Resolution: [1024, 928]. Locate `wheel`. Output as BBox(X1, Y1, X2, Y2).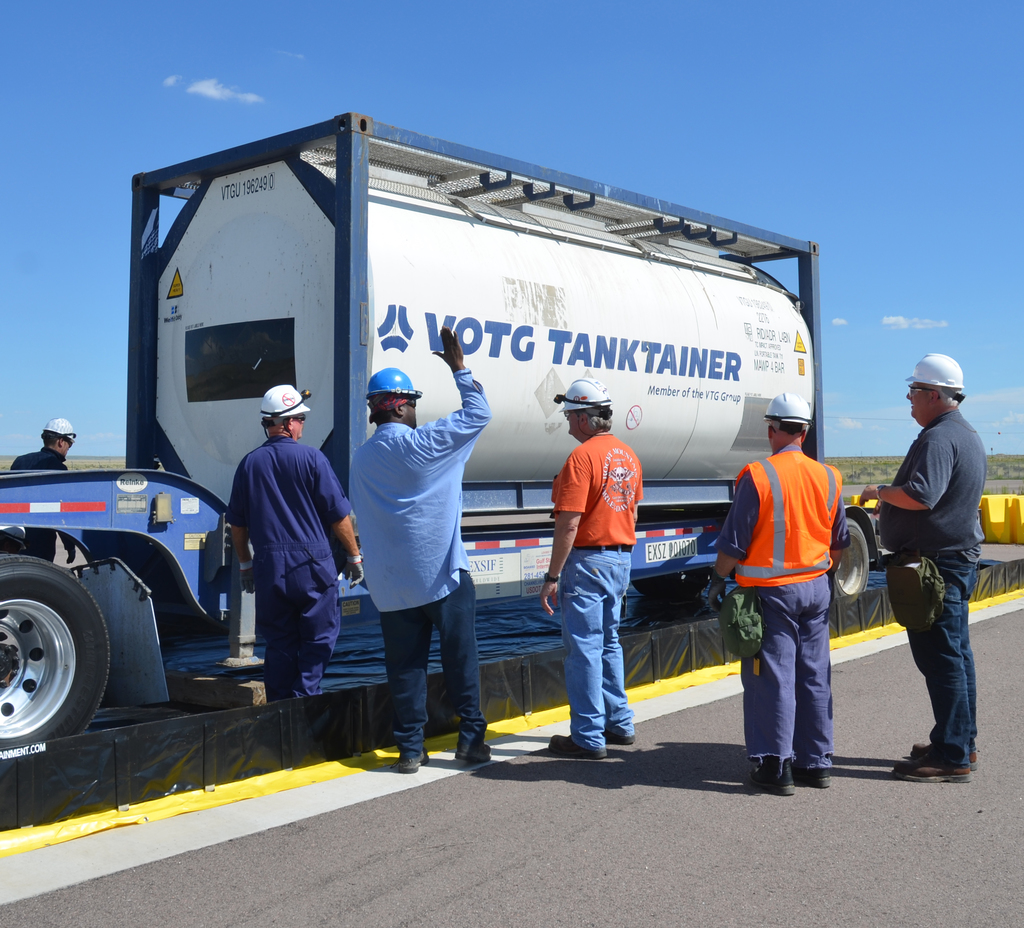
BBox(2, 559, 122, 751).
